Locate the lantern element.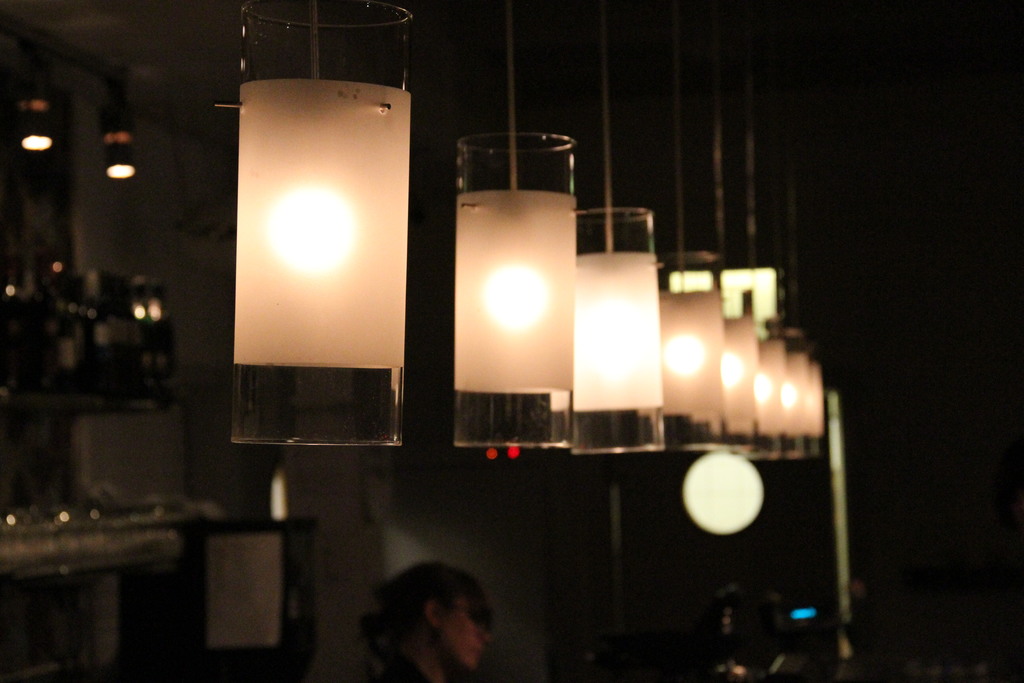
Element bbox: {"x1": 229, "y1": 7, "x2": 428, "y2": 447}.
